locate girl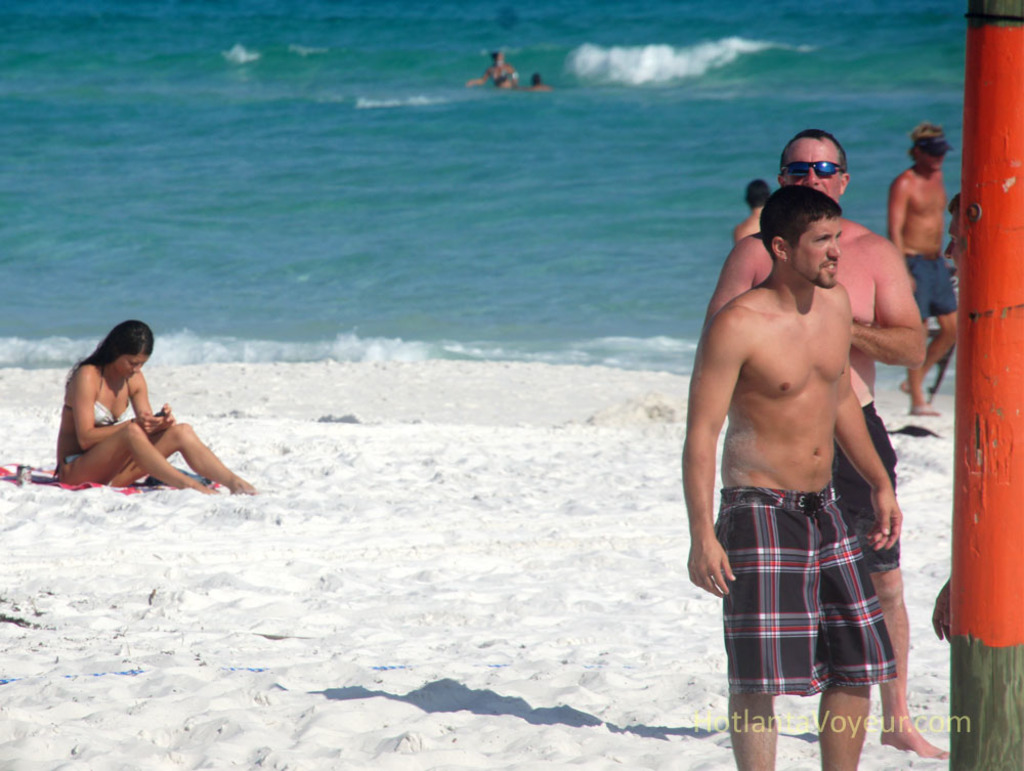
51,317,258,501
